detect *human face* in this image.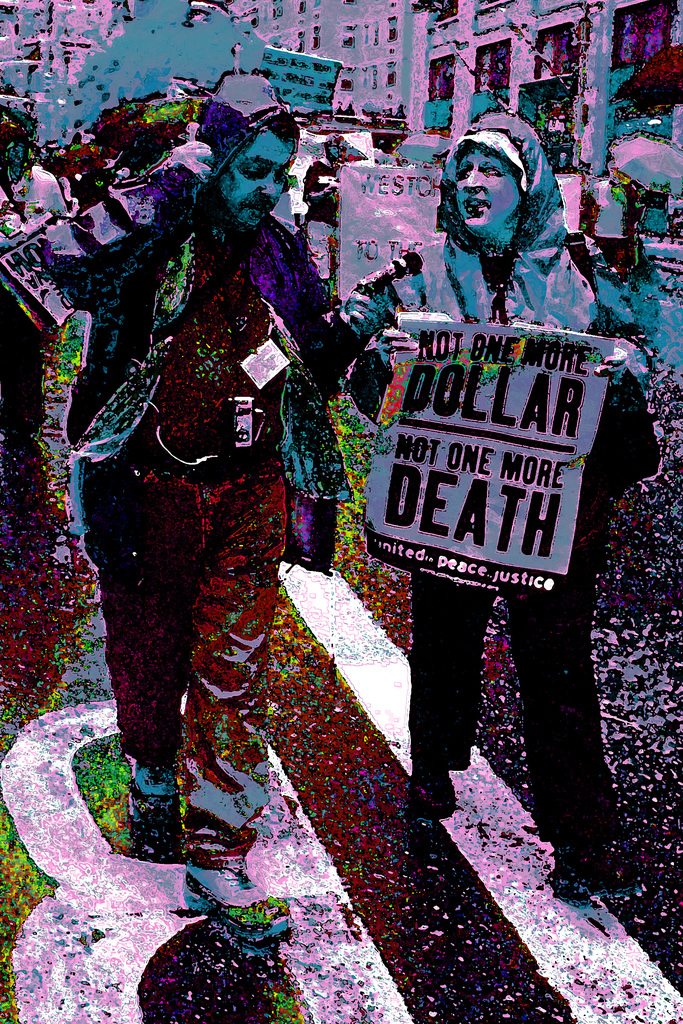
Detection: select_region(456, 140, 520, 242).
